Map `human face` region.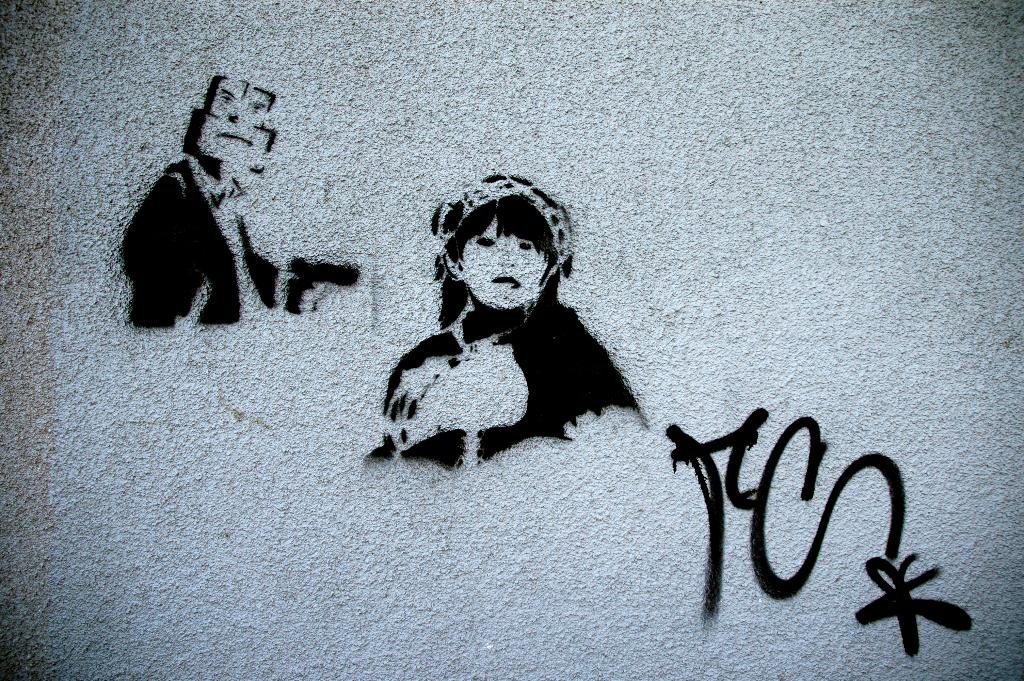
Mapped to <bbox>465, 217, 547, 311</bbox>.
